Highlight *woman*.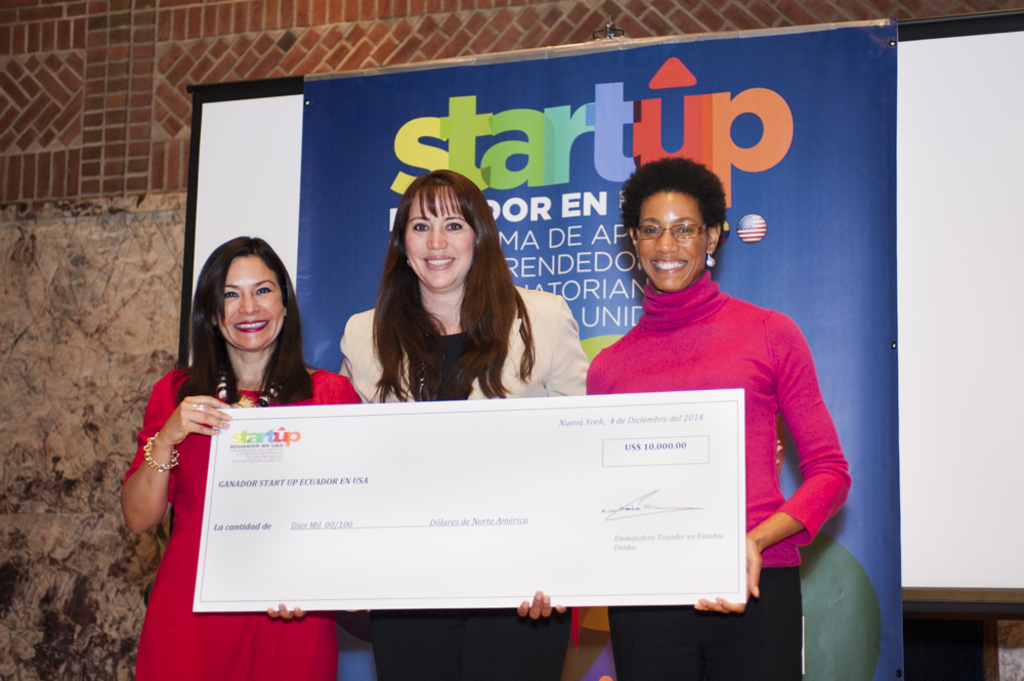
Highlighted region: BBox(121, 230, 358, 680).
